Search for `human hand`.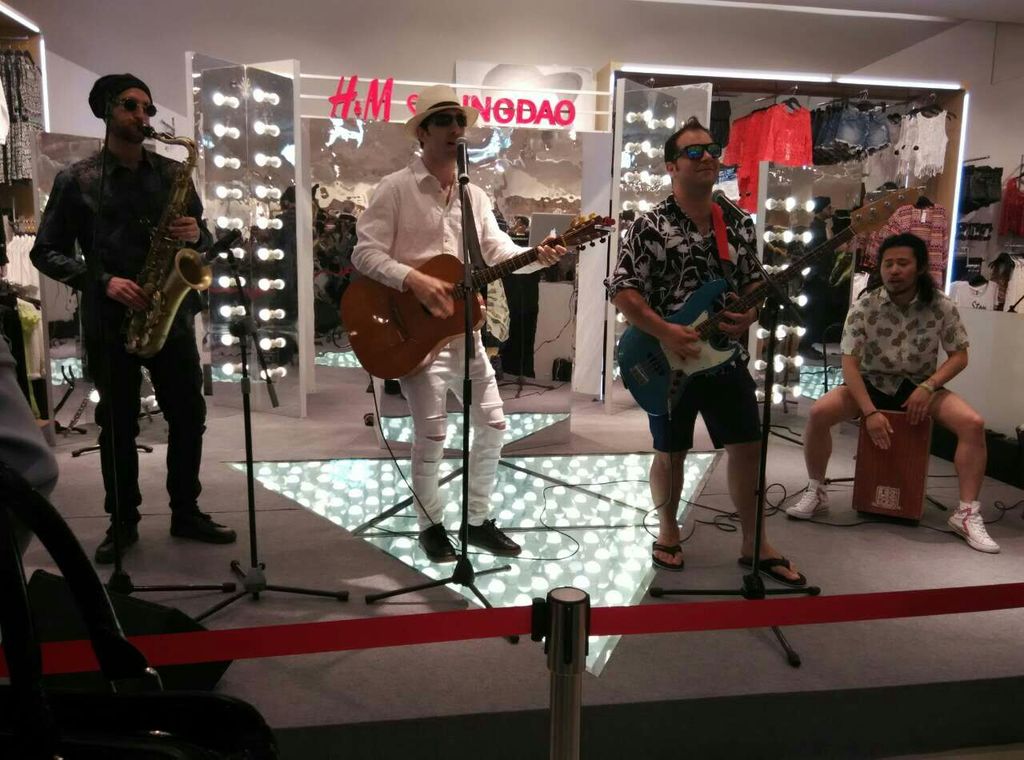
Found at [x1=530, y1=234, x2=569, y2=270].
